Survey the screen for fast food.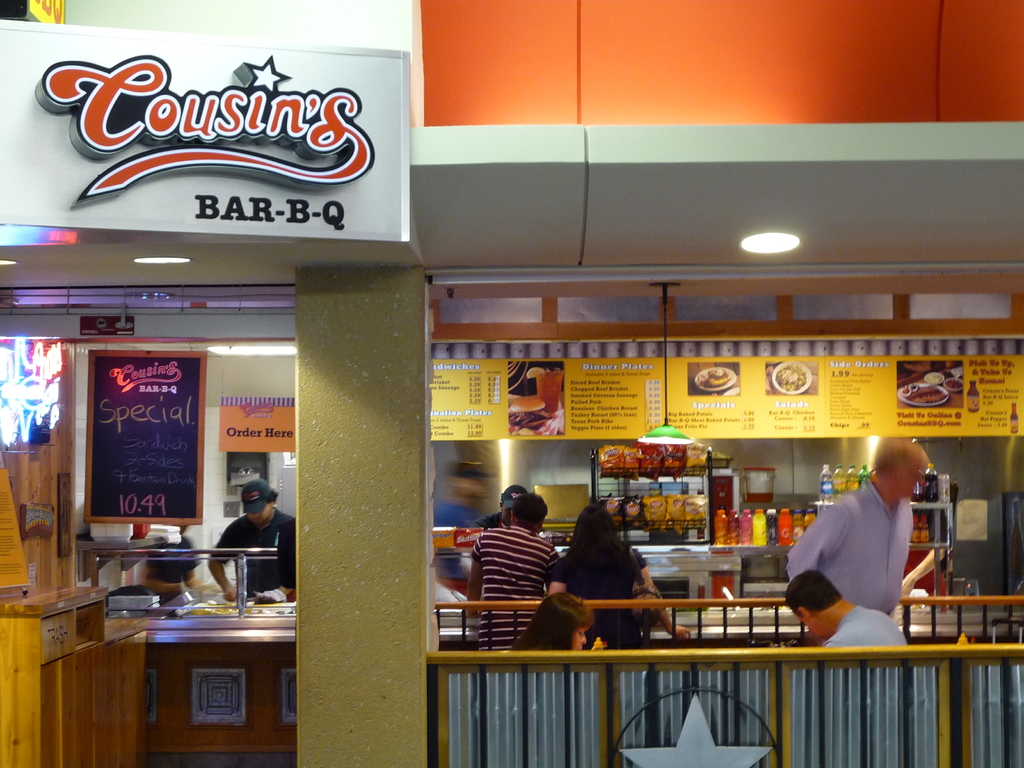
Survey found: 508:396:552:435.
